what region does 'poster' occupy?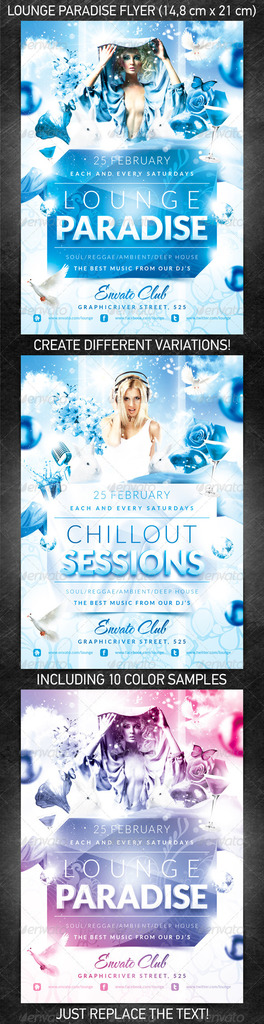
{"x1": 17, "y1": 686, "x2": 247, "y2": 1000}.
